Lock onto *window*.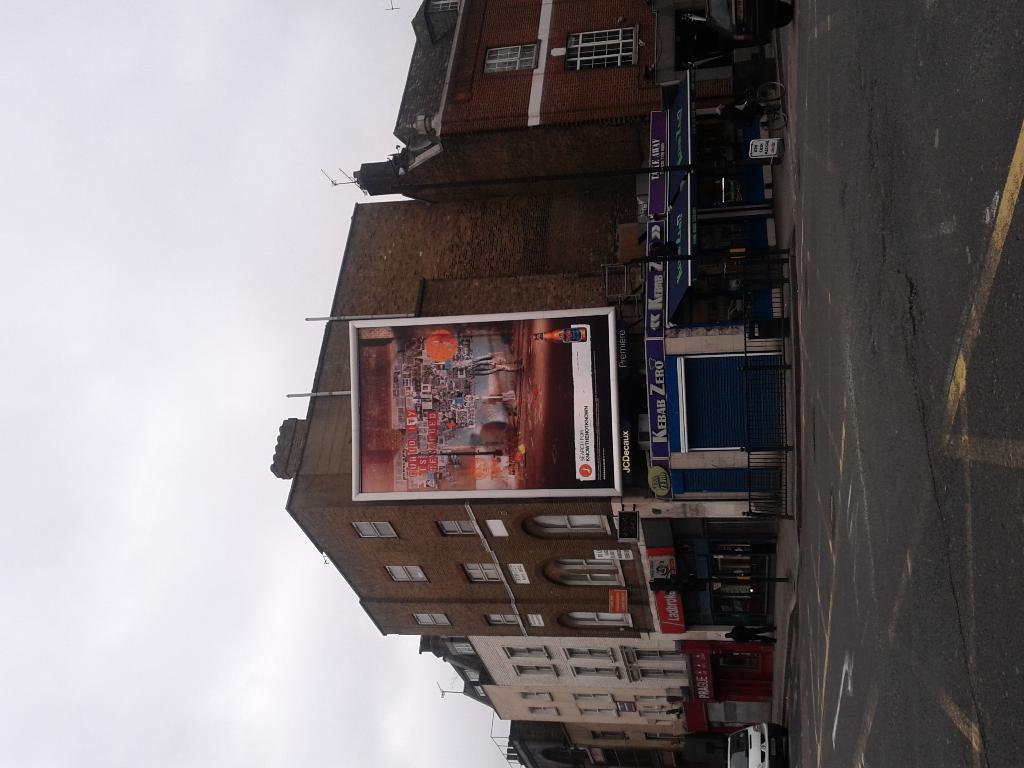
Locked: locate(511, 563, 533, 590).
